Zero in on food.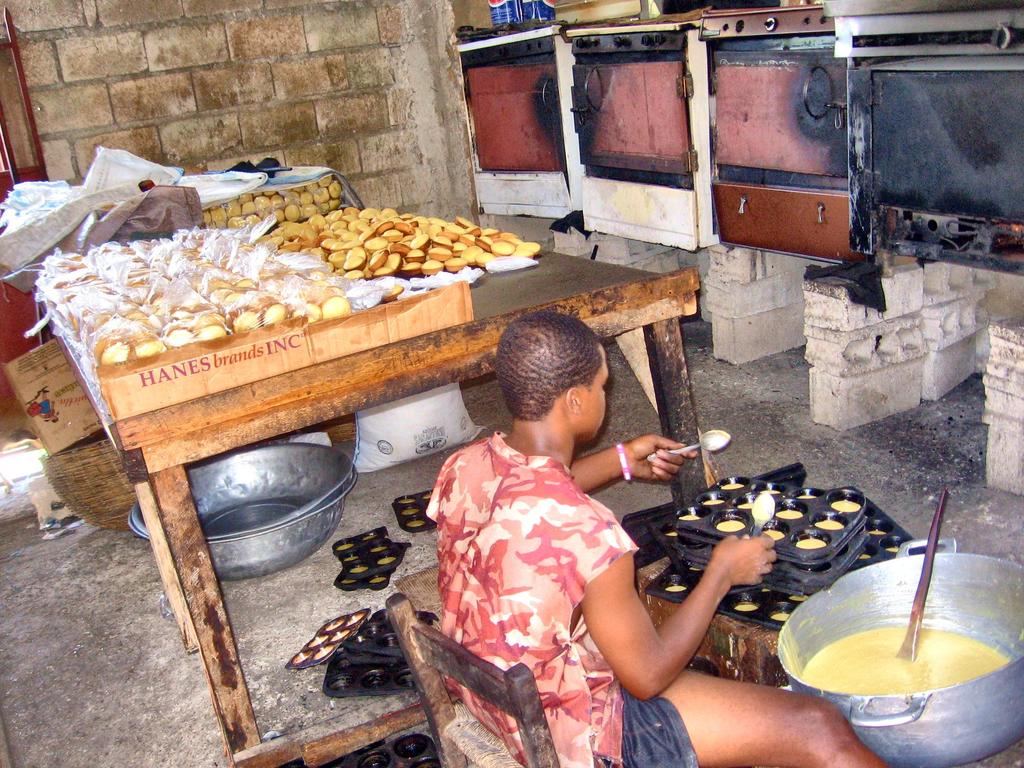
Zeroed in: 758, 487, 778, 495.
